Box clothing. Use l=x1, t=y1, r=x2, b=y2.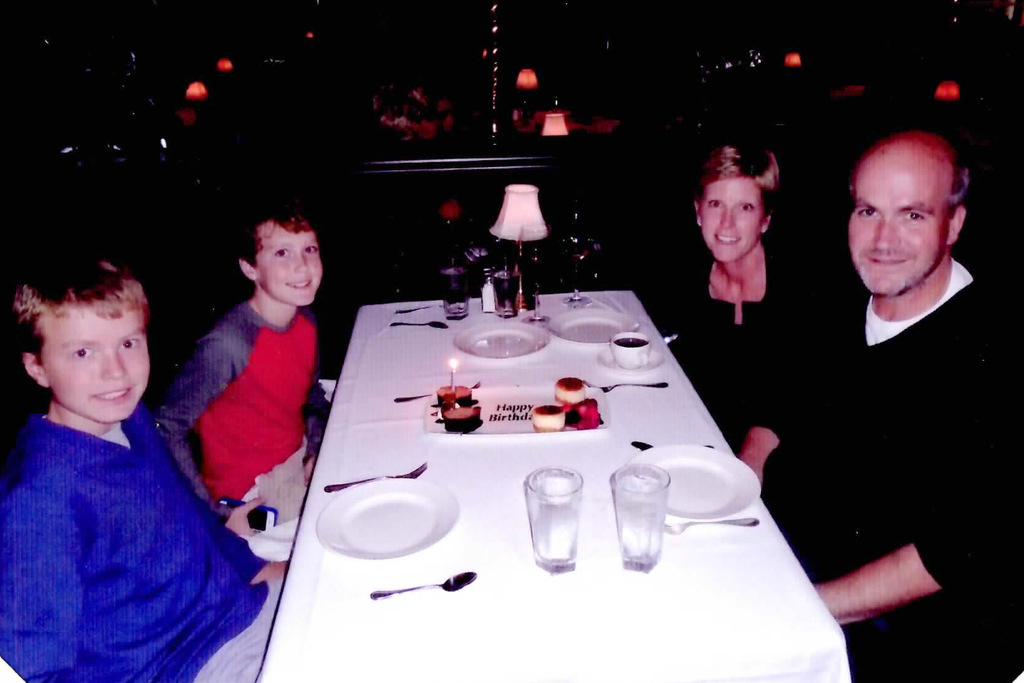
l=664, t=251, r=806, b=436.
